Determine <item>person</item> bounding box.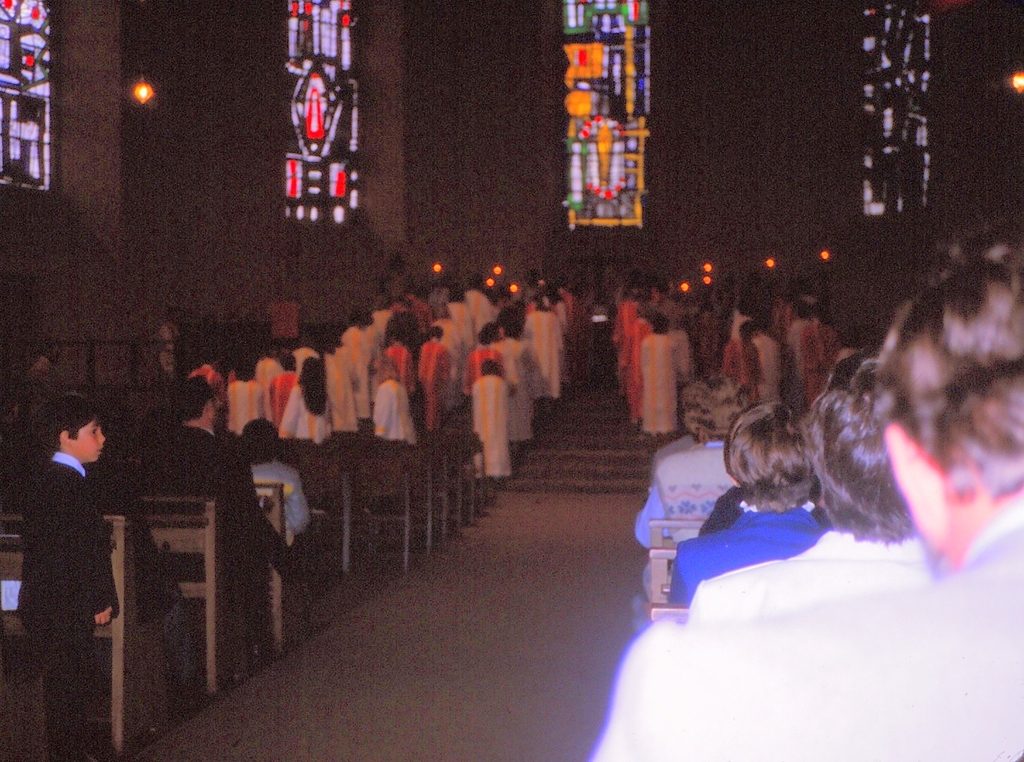
Determined: bbox=(23, 336, 61, 406).
